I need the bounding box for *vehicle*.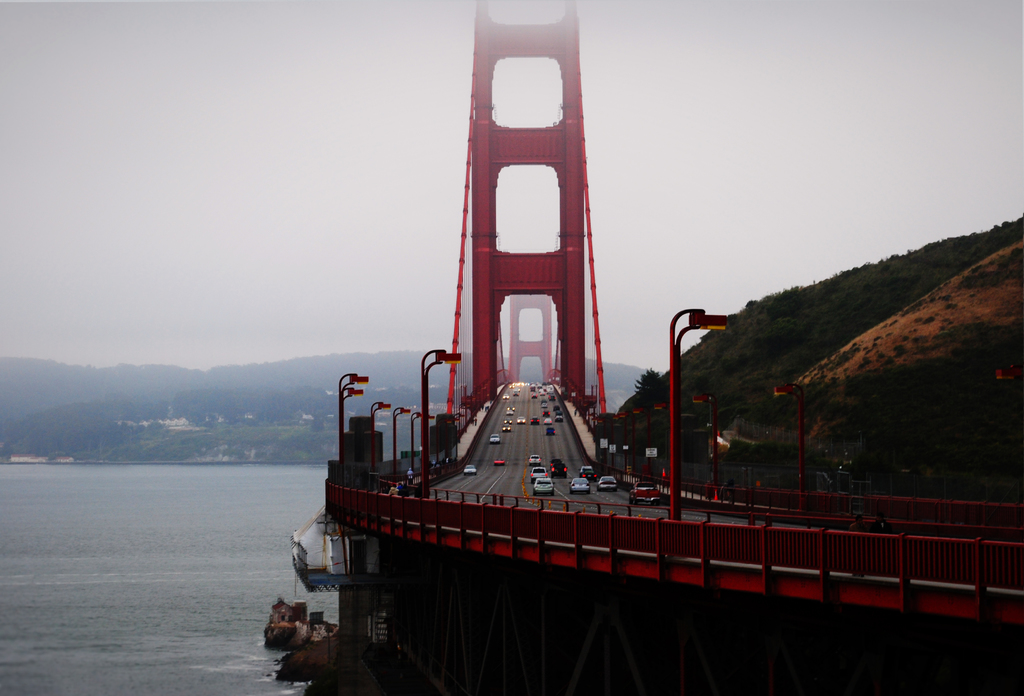
Here it is: pyautogui.locateOnScreen(586, 467, 596, 484).
